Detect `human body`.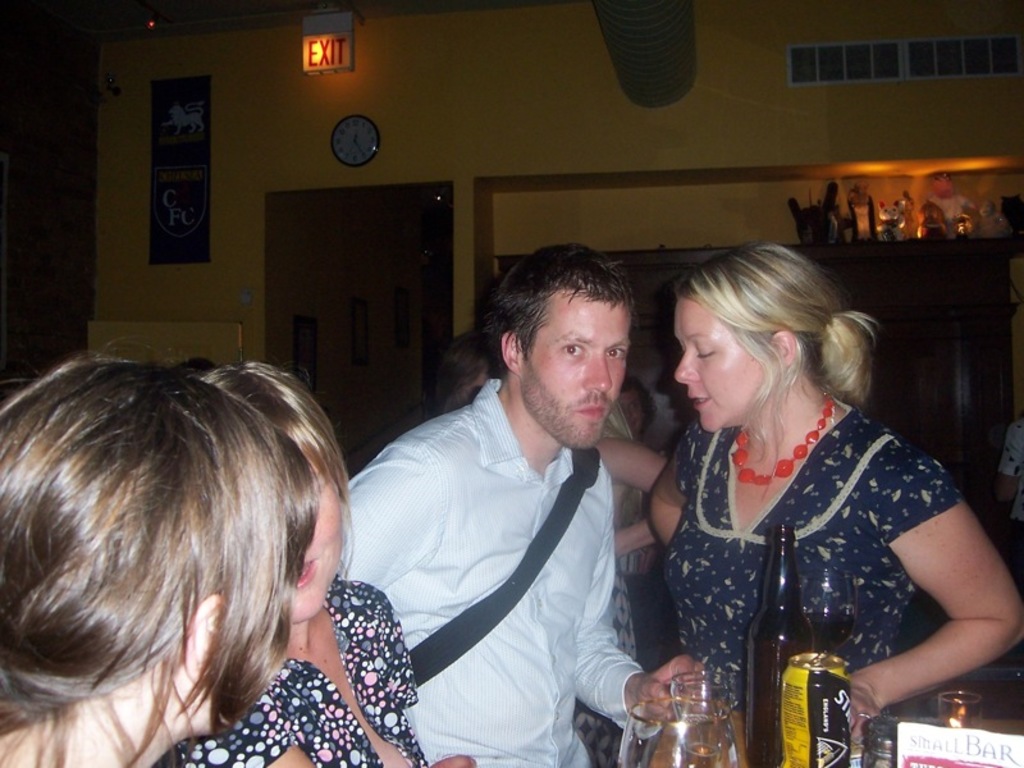
Detected at [x1=338, y1=374, x2=719, y2=767].
